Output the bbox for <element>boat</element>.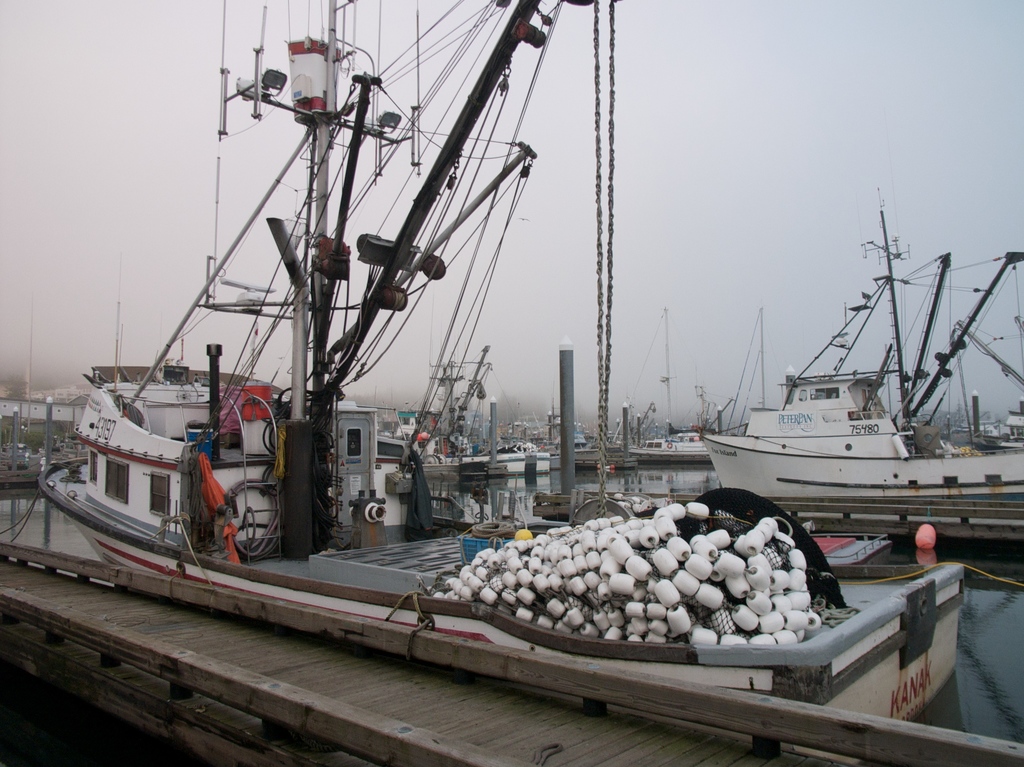
696/231/1023/561.
